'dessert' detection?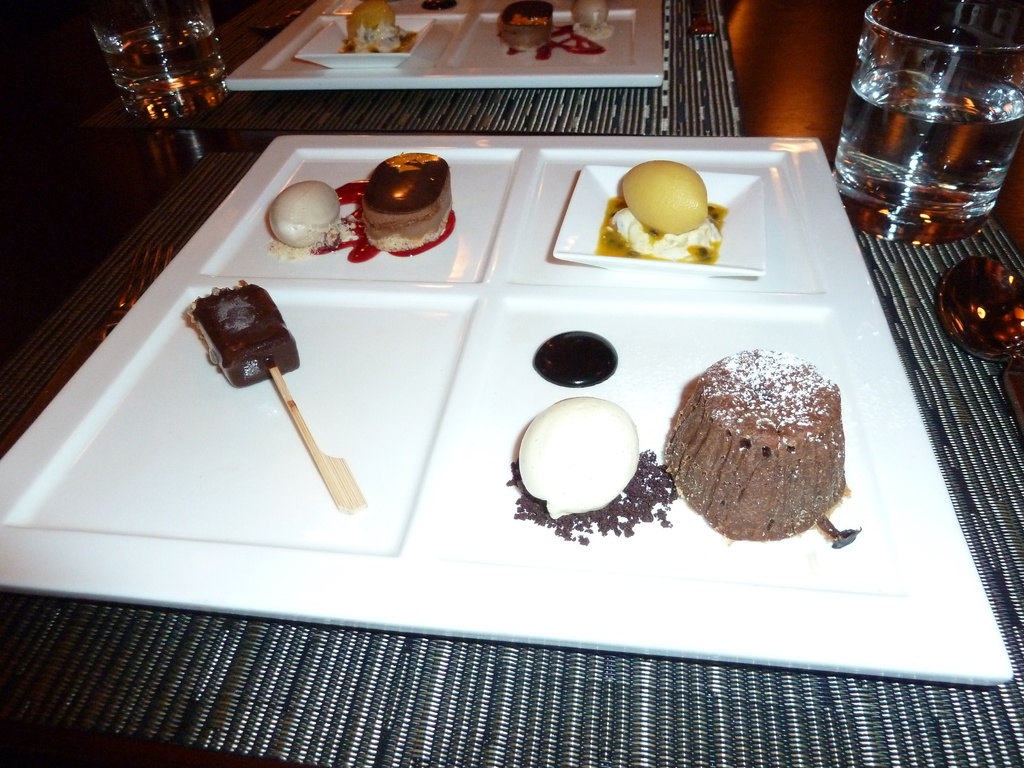
<box>516,401,643,532</box>
